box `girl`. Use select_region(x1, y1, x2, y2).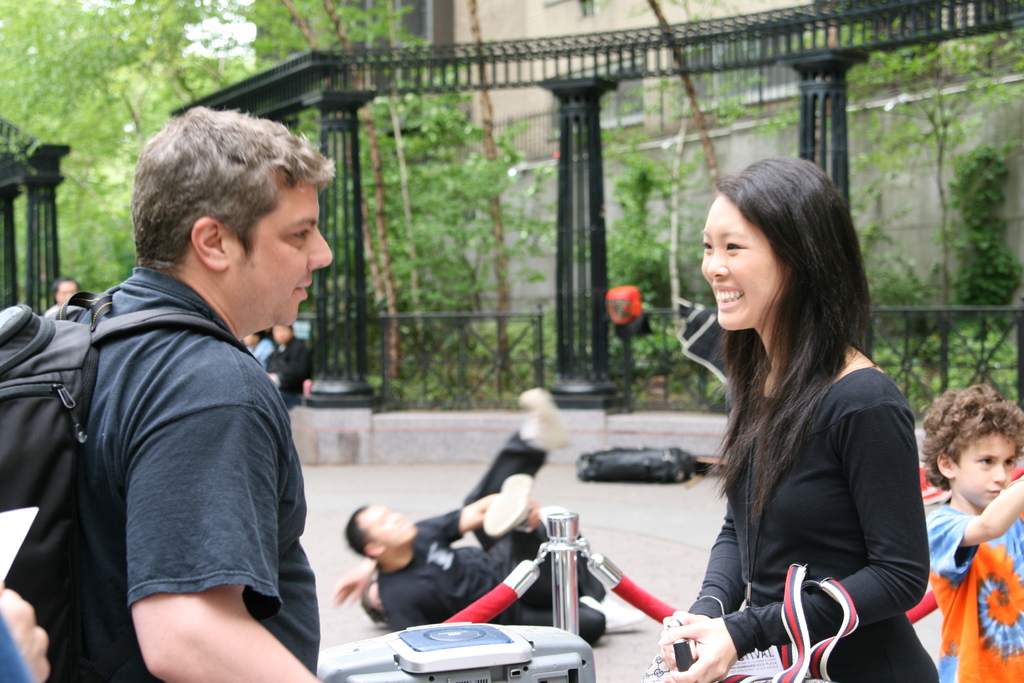
select_region(657, 156, 936, 682).
